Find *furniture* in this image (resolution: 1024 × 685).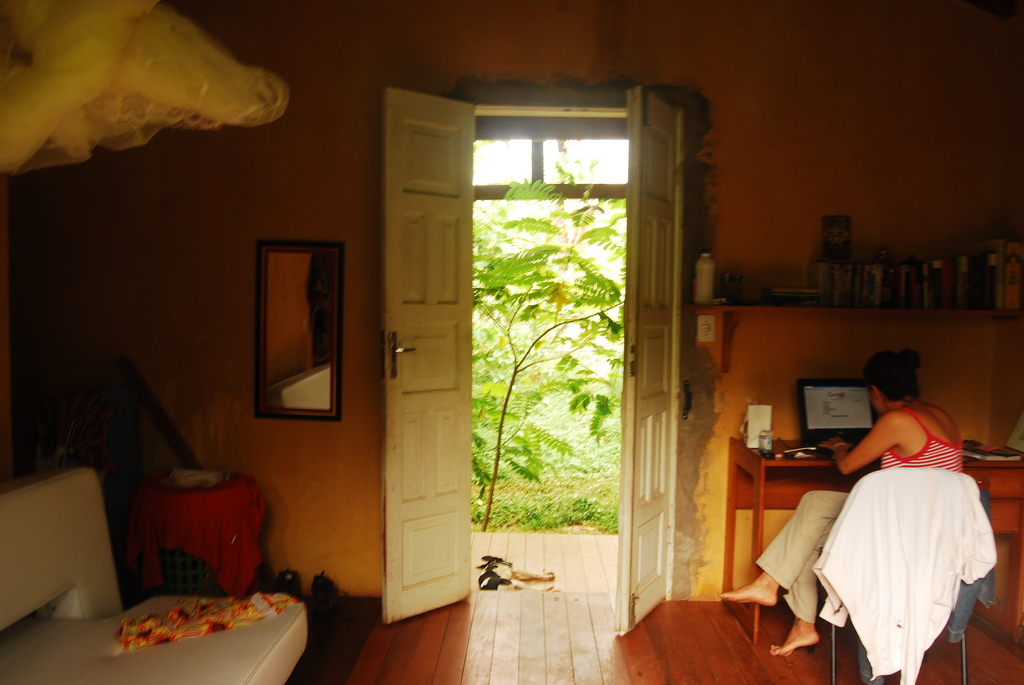
{"left": 729, "top": 441, "right": 1023, "bottom": 643}.
